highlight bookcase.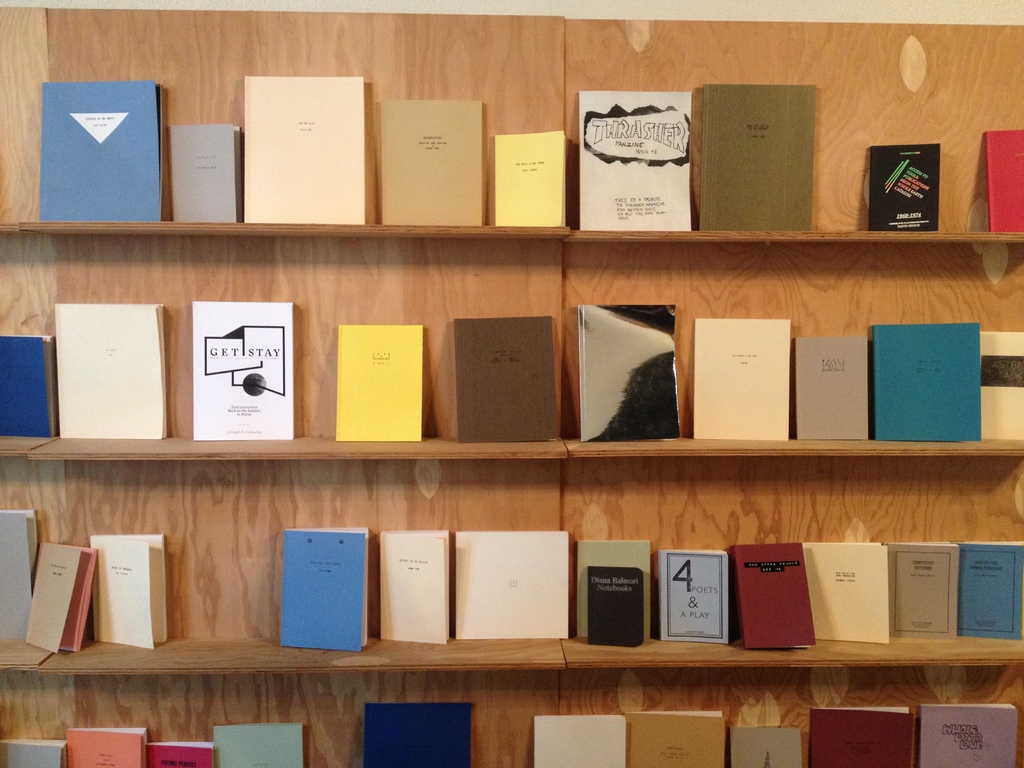
Highlighted region: 49,15,1002,767.
